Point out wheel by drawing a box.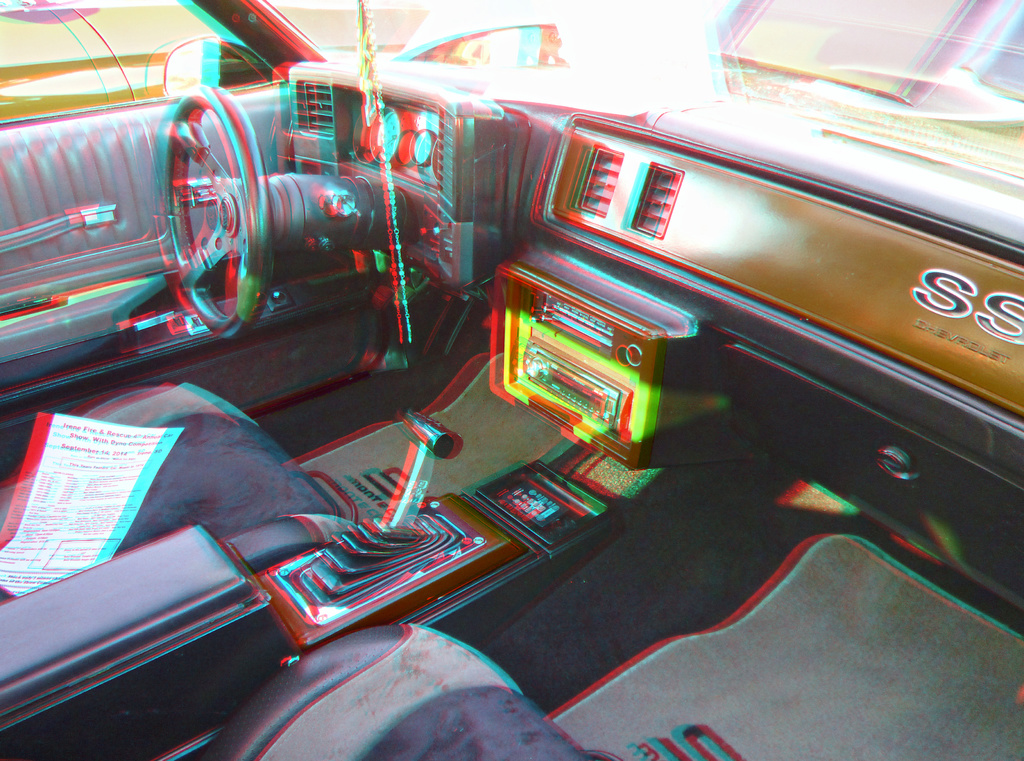
box(142, 77, 255, 321).
